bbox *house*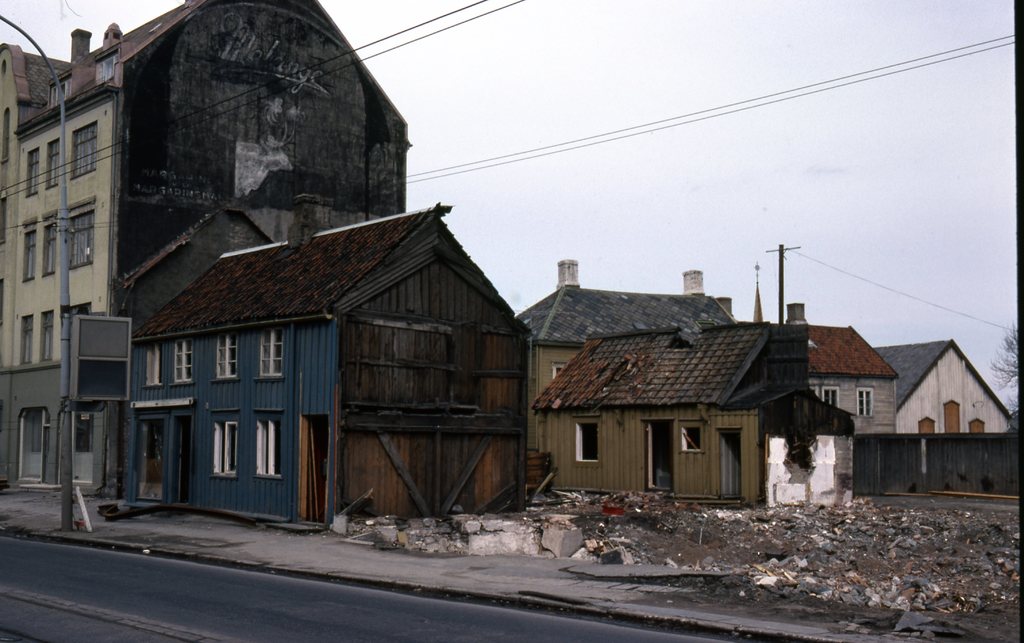
874,327,1023,447
